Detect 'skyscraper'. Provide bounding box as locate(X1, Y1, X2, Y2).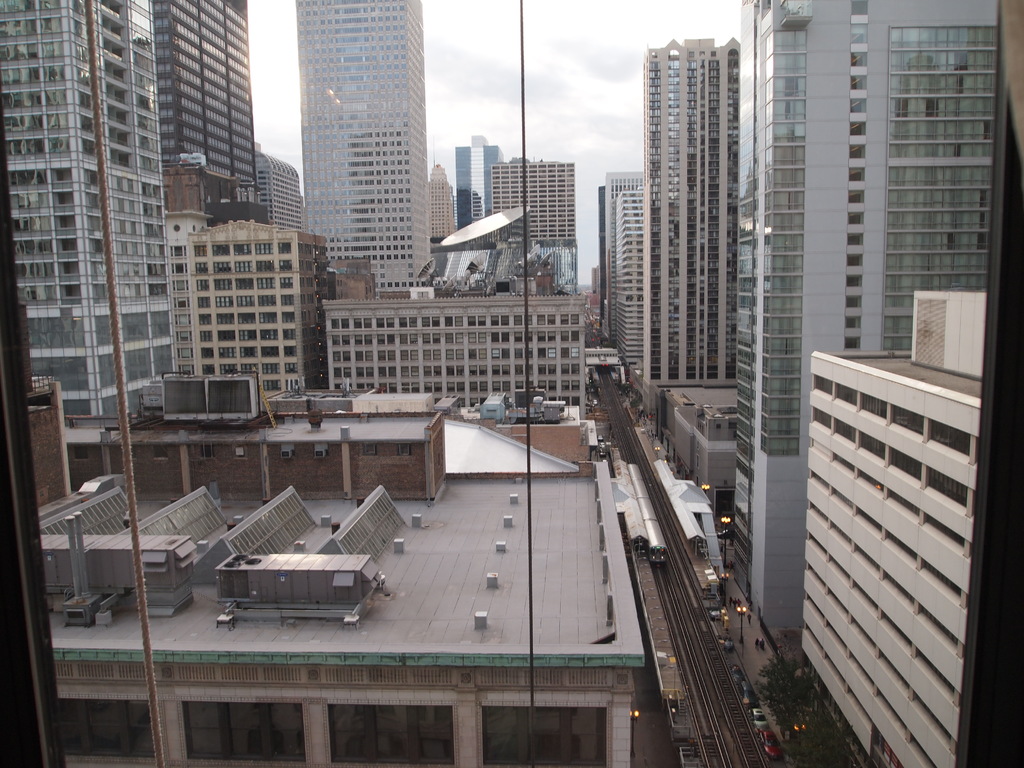
locate(180, 221, 324, 388).
